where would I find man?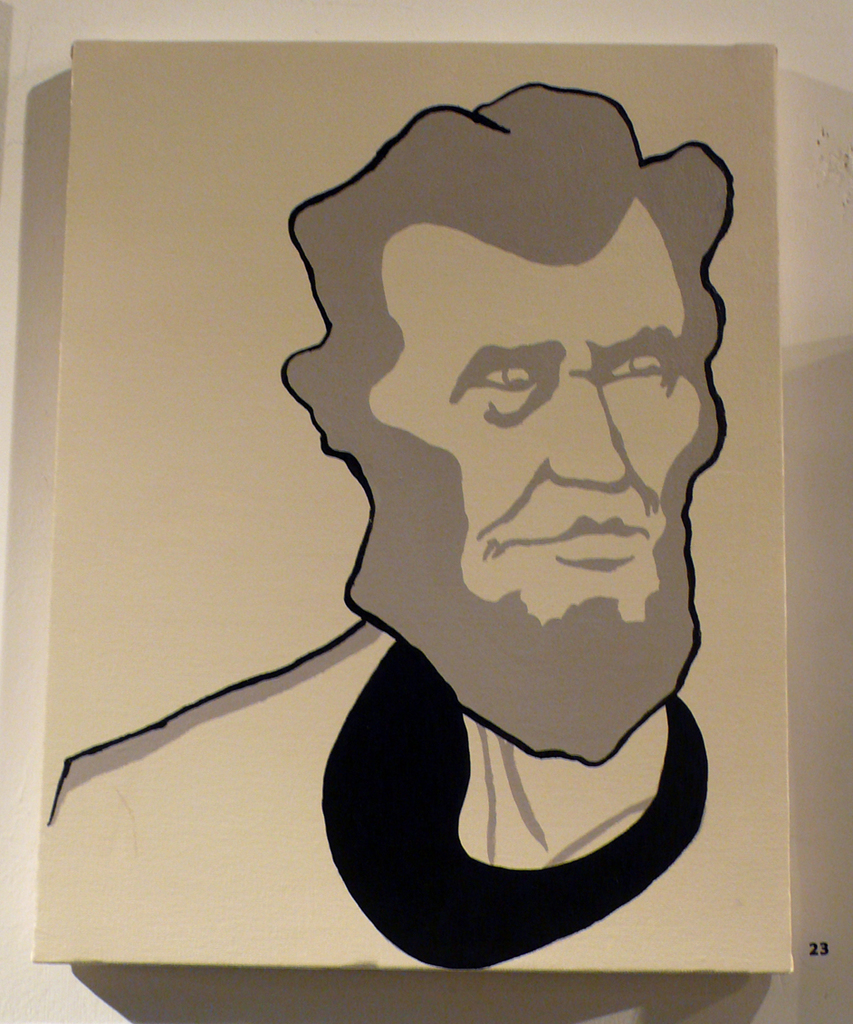
At {"left": 90, "top": 106, "right": 791, "bottom": 947}.
